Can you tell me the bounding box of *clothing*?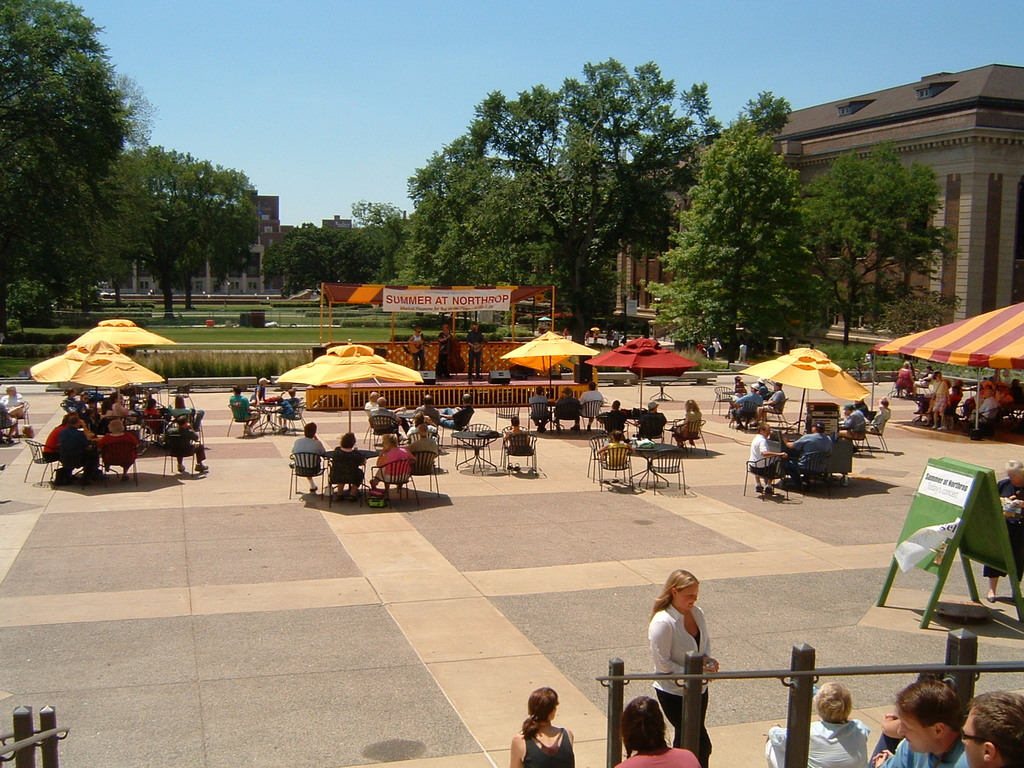
left=759, top=386, right=788, bottom=413.
